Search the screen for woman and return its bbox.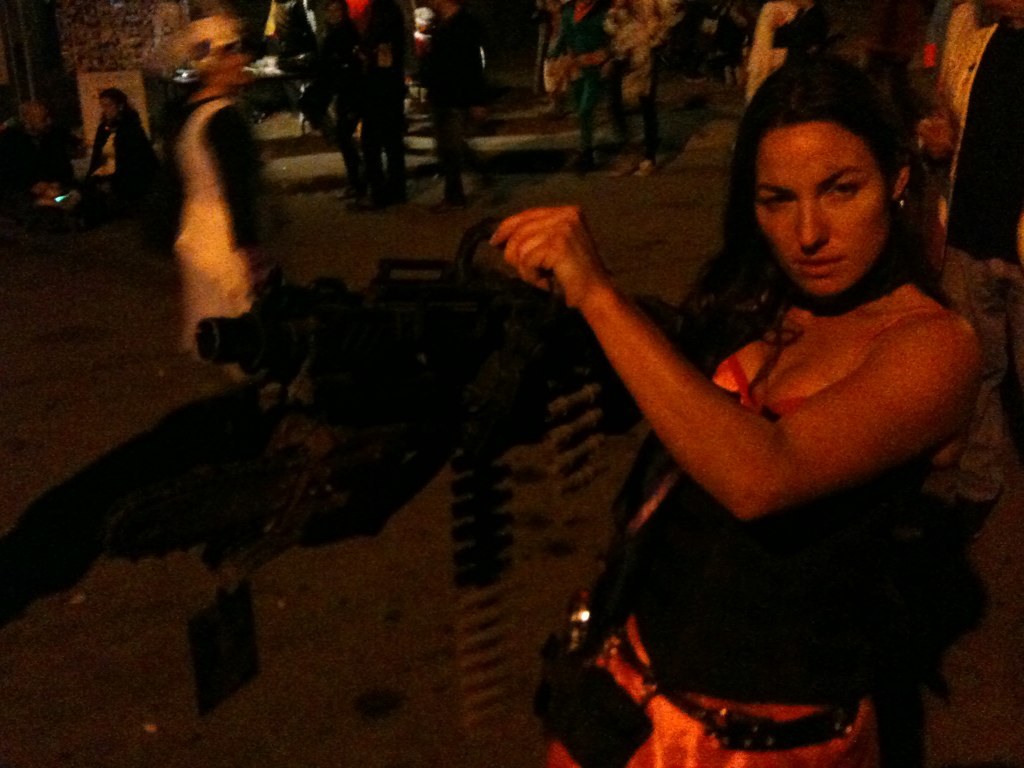
Found: left=69, top=85, right=166, bottom=217.
